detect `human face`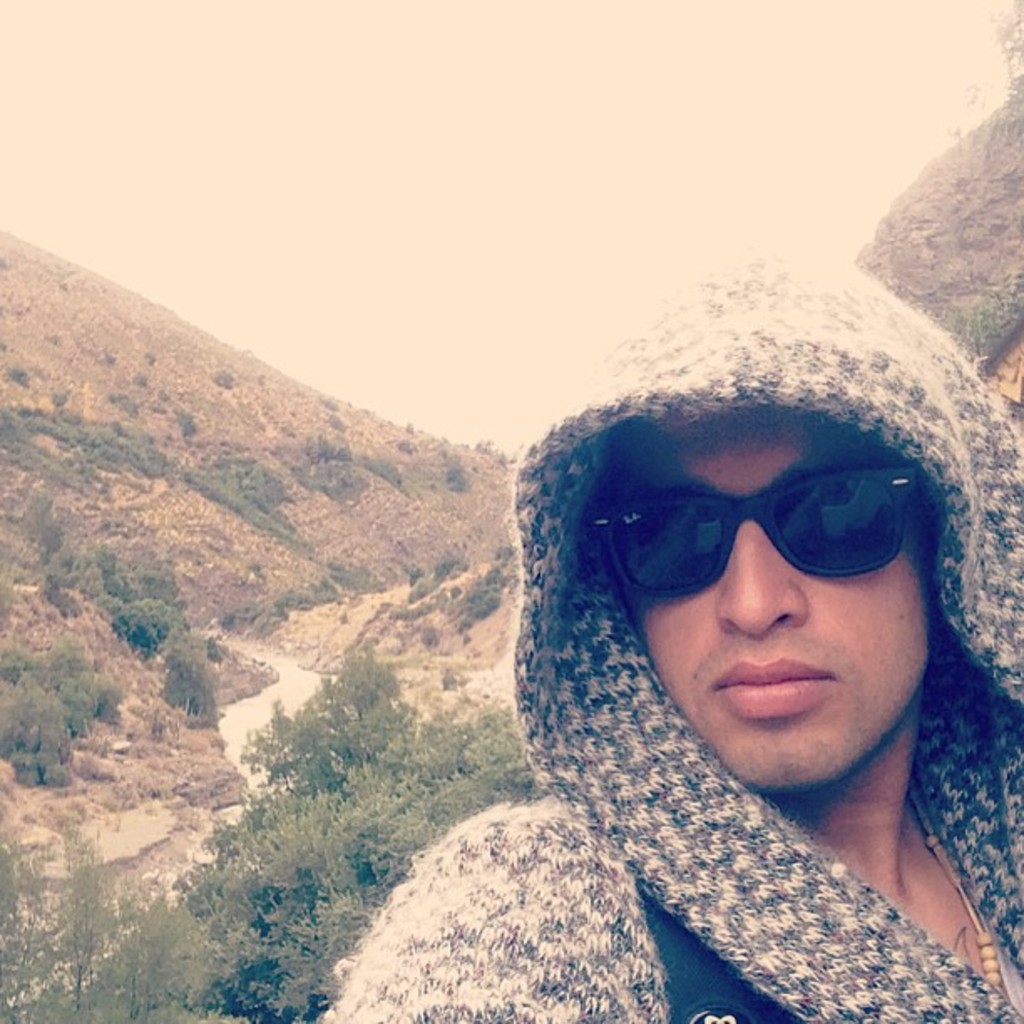
<bbox>602, 417, 944, 800</bbox>
